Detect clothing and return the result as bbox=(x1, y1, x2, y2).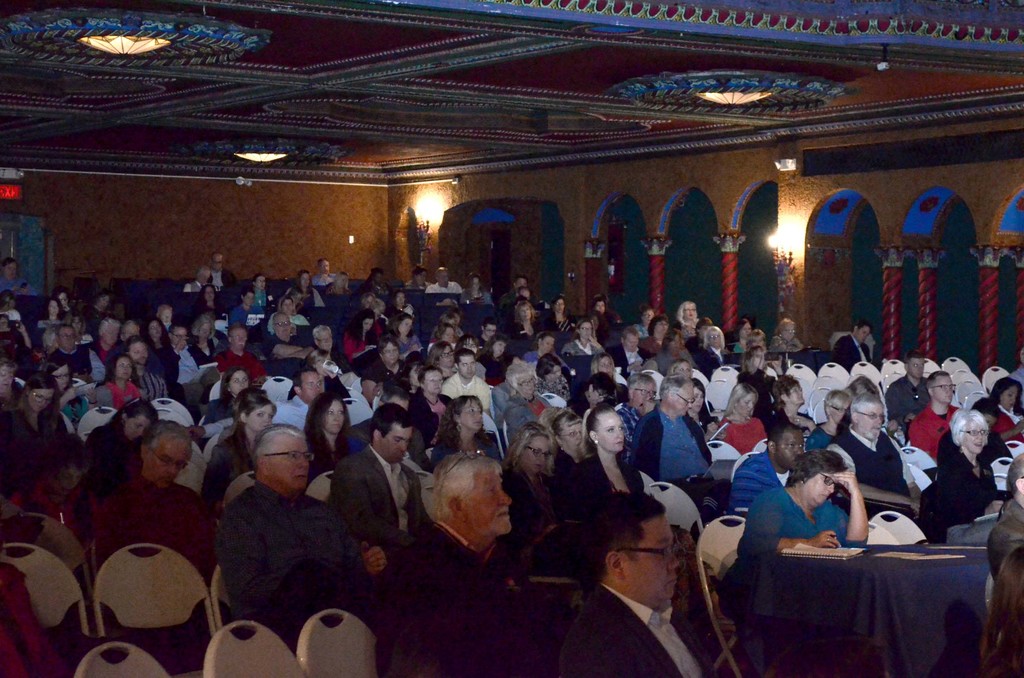
bbox=(906, 401, 959, 457).
